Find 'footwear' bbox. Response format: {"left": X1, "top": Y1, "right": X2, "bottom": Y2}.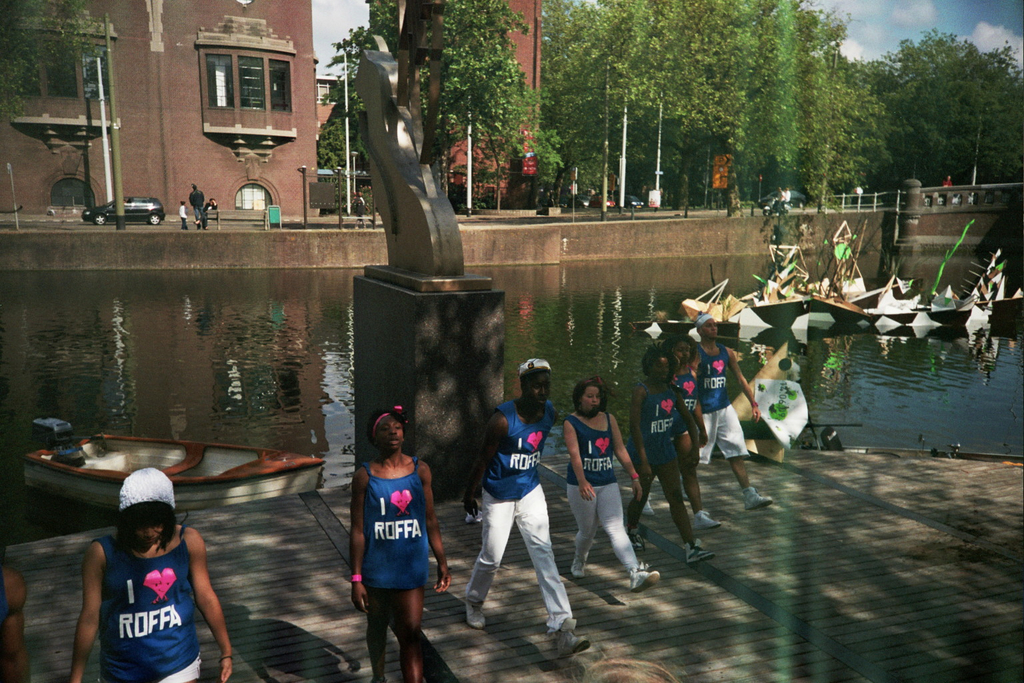
{"left": 551, "top": 627, "right": 591, "bottom": 664}.
